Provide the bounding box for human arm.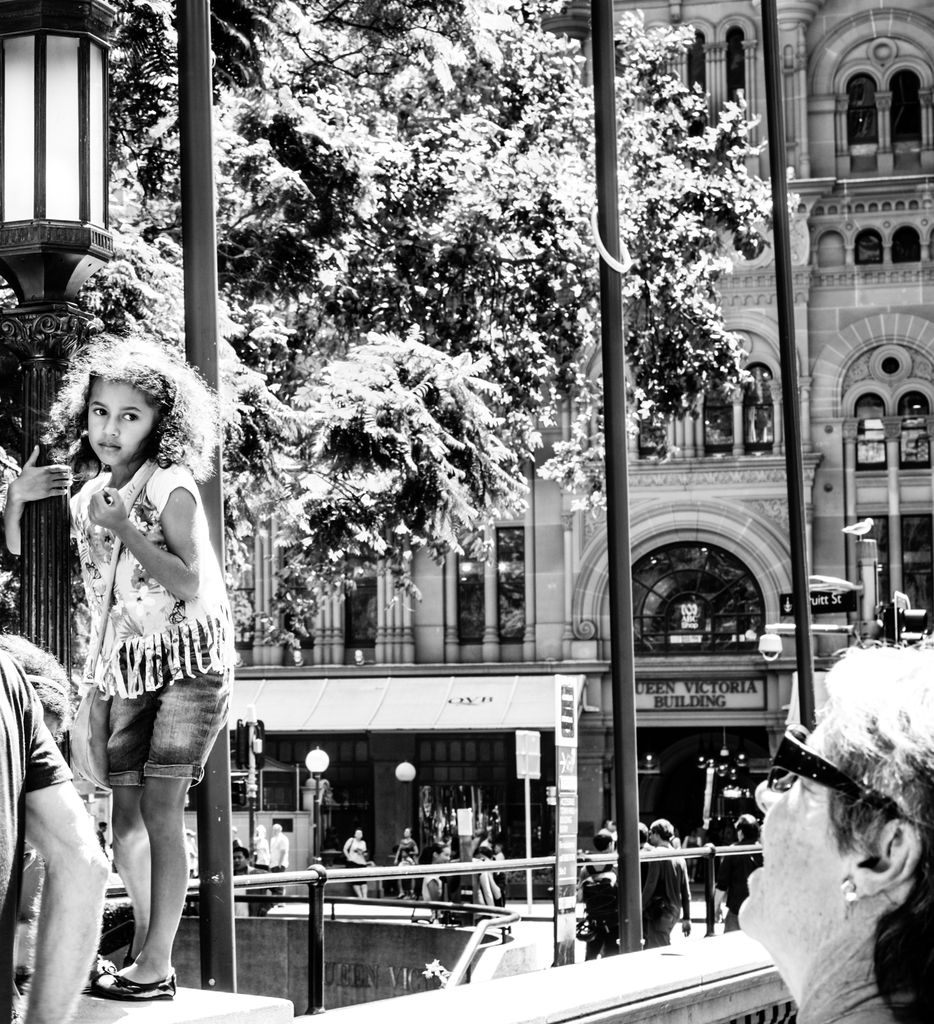
box(13, 686, 109, 1022).
